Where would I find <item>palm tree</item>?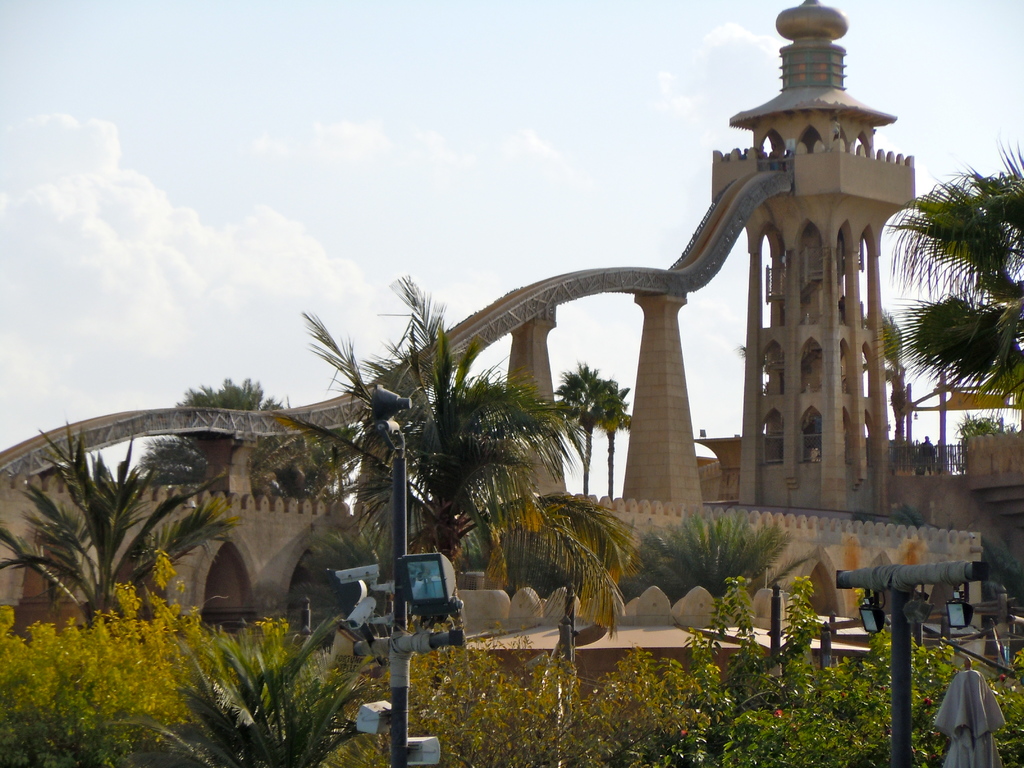
At <region>904, 298, 1023, 383</region>.
